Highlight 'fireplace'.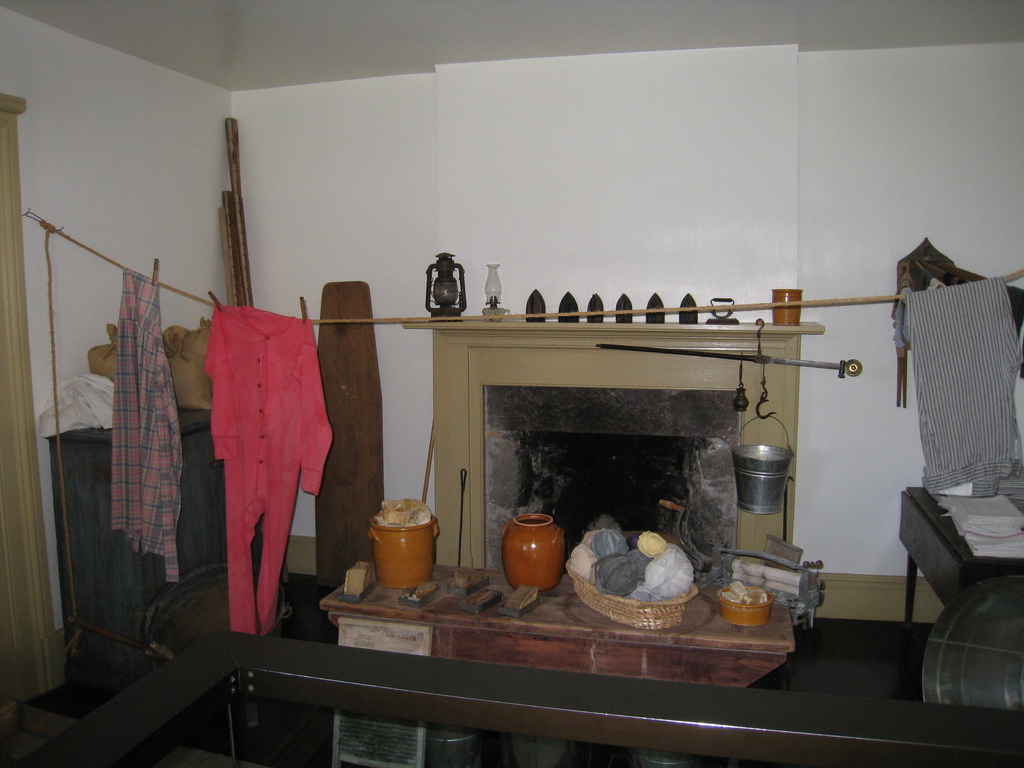
Highlighted region: region(485, 386, 737, 589).
